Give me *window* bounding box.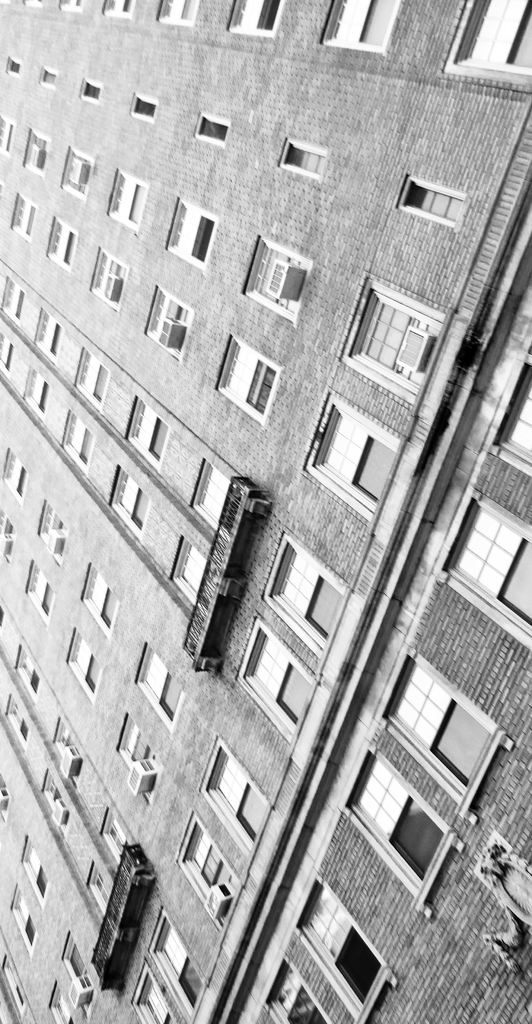
crop(9, 194, 35, 243).
